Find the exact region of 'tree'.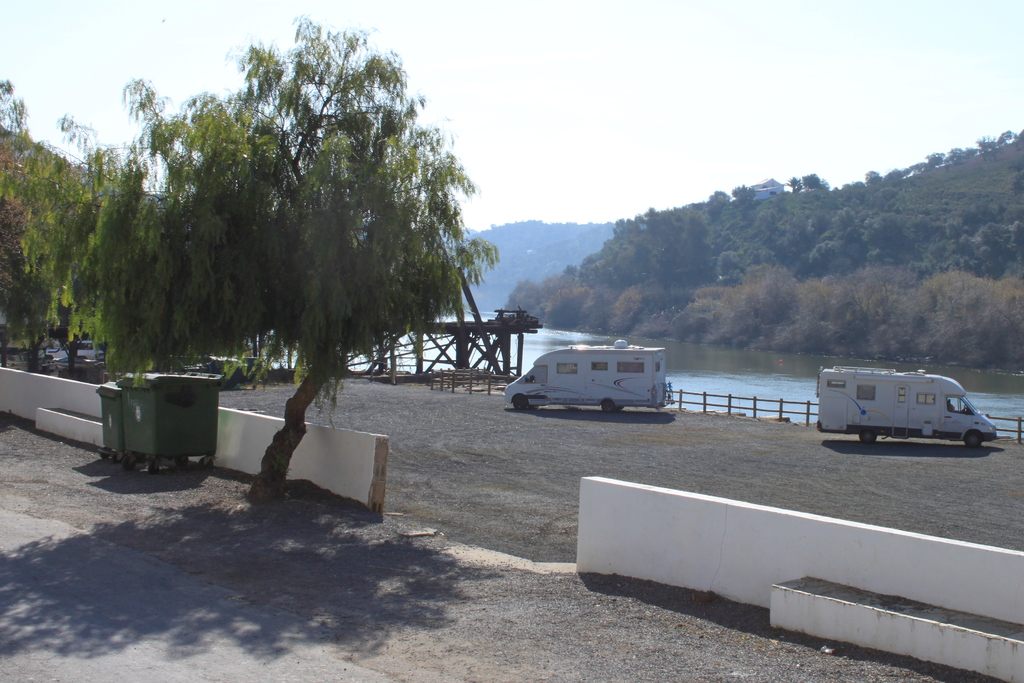
Exact region: box=[730, 185, 756, 206].
